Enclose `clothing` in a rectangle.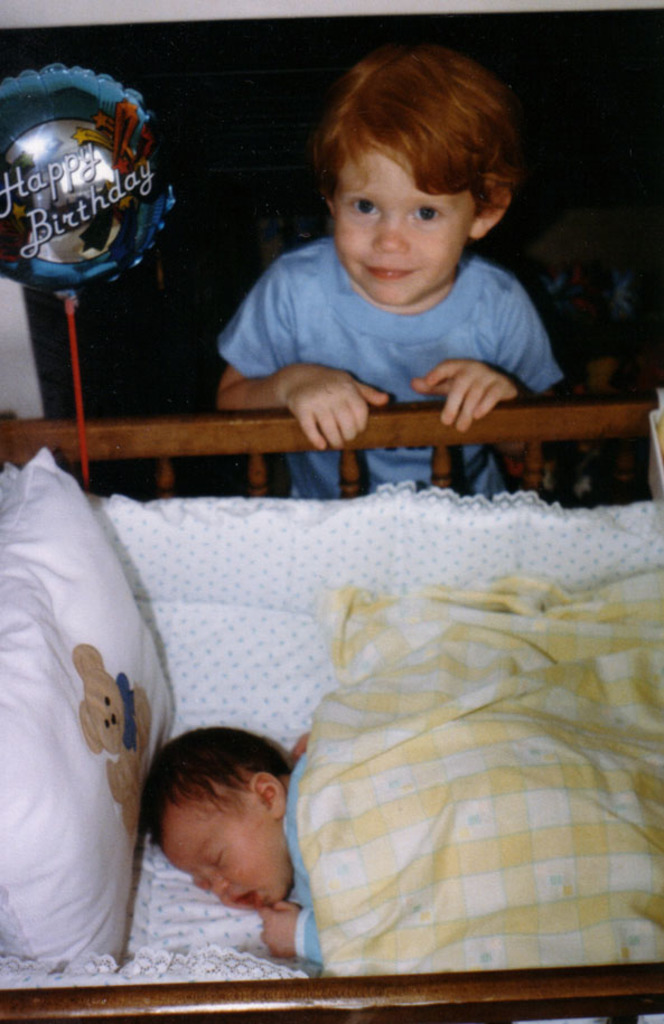
239, 560, 638, 976.
